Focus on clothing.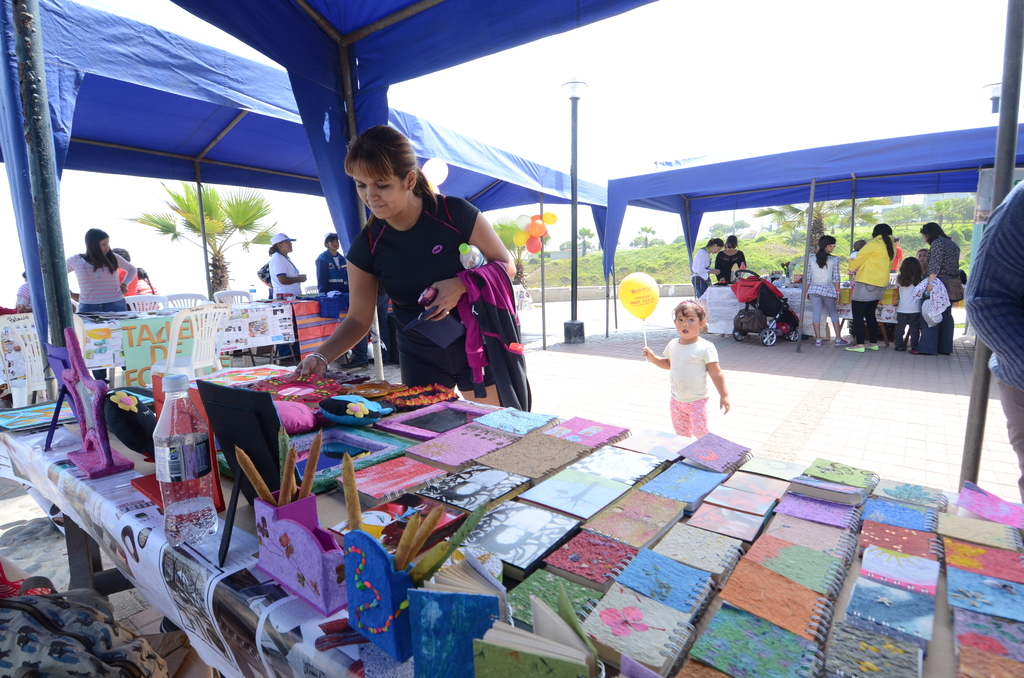
Focused at <region>256, 257, 277, 300</region>.
